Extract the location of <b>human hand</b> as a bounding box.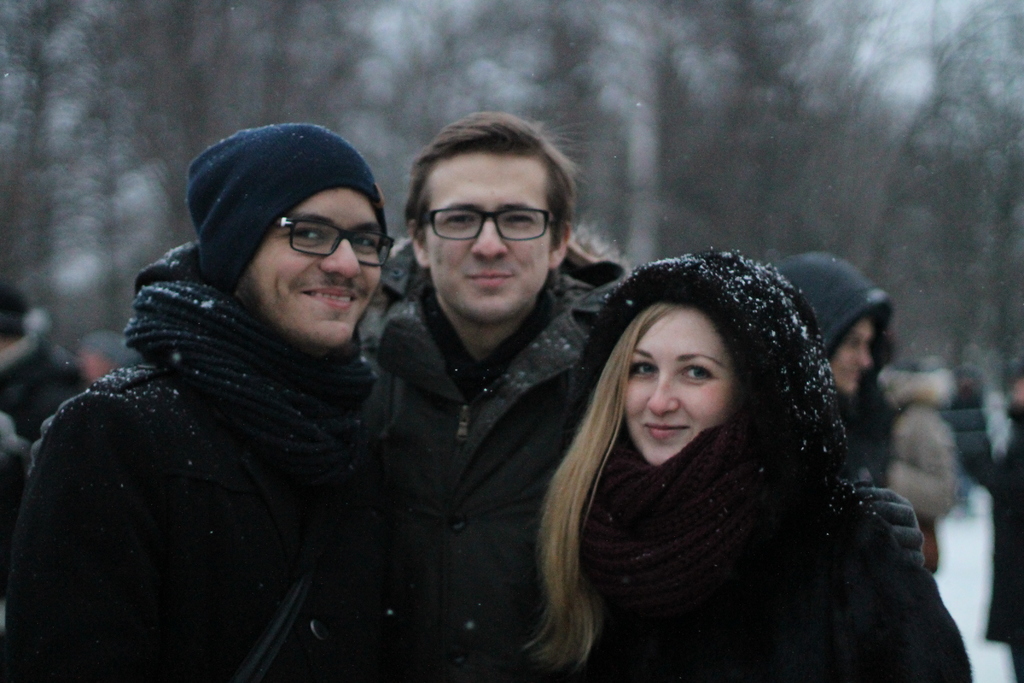
bbox=[854, 488, 927, 568].
